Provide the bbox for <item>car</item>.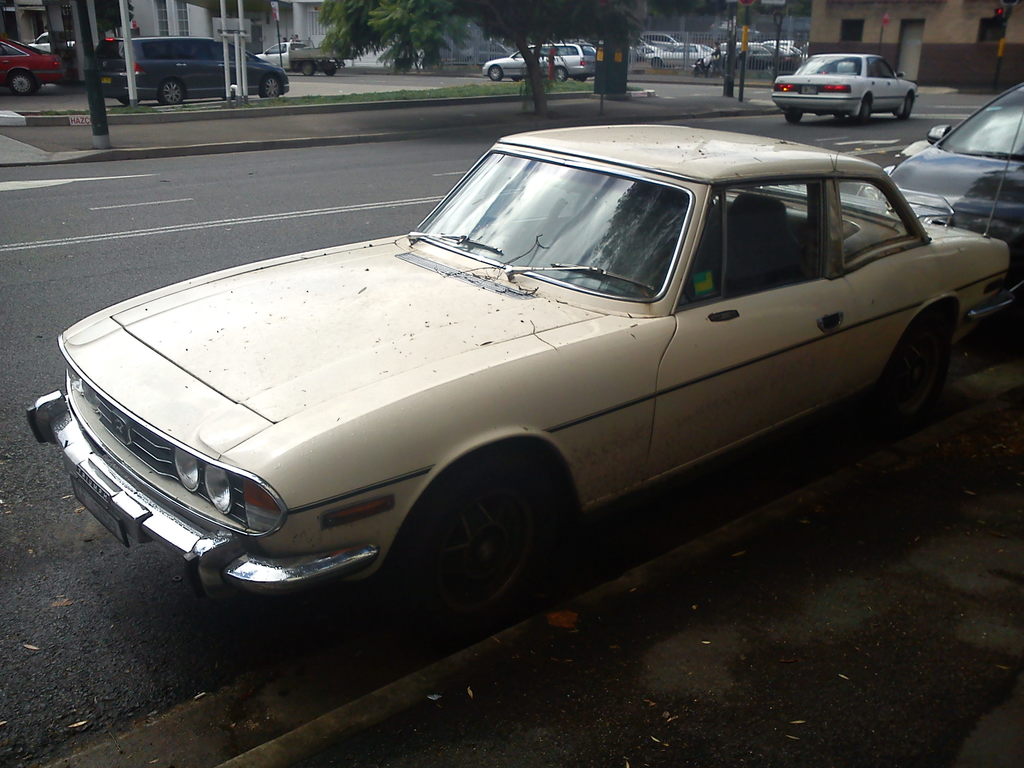
bbox=[0, 35, 62, 97].
